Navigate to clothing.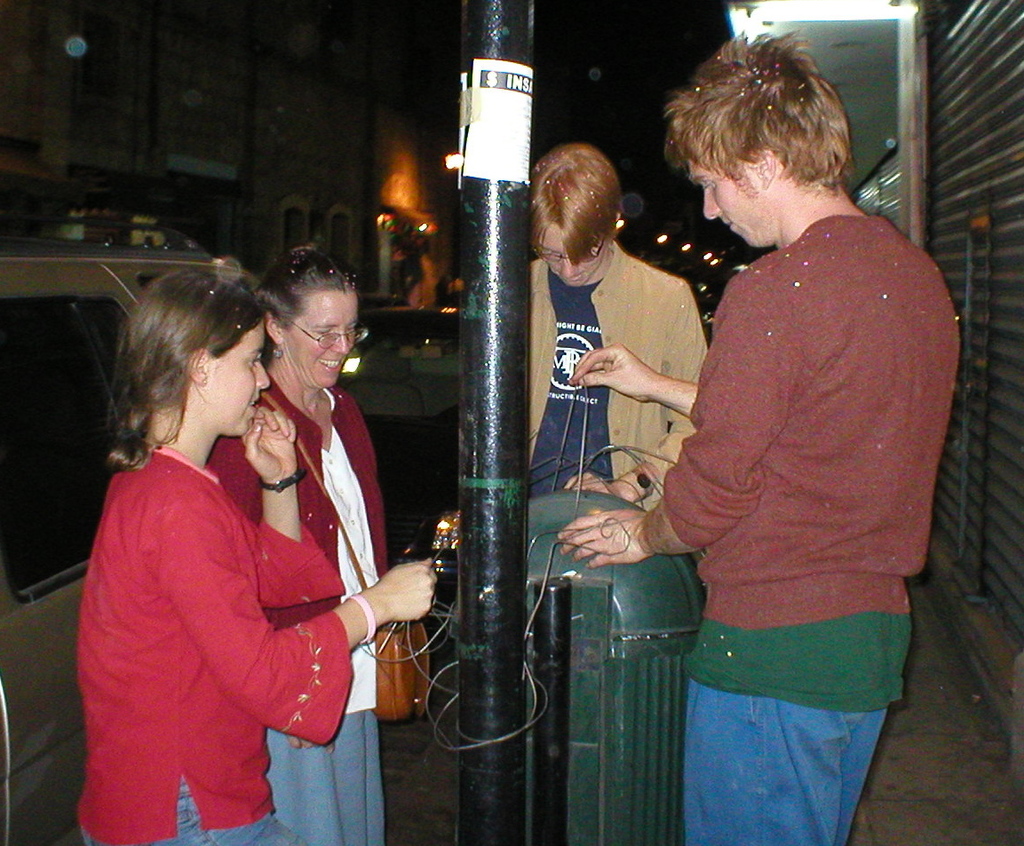
Navigation target: BBox(696, 202, 949, 845).
